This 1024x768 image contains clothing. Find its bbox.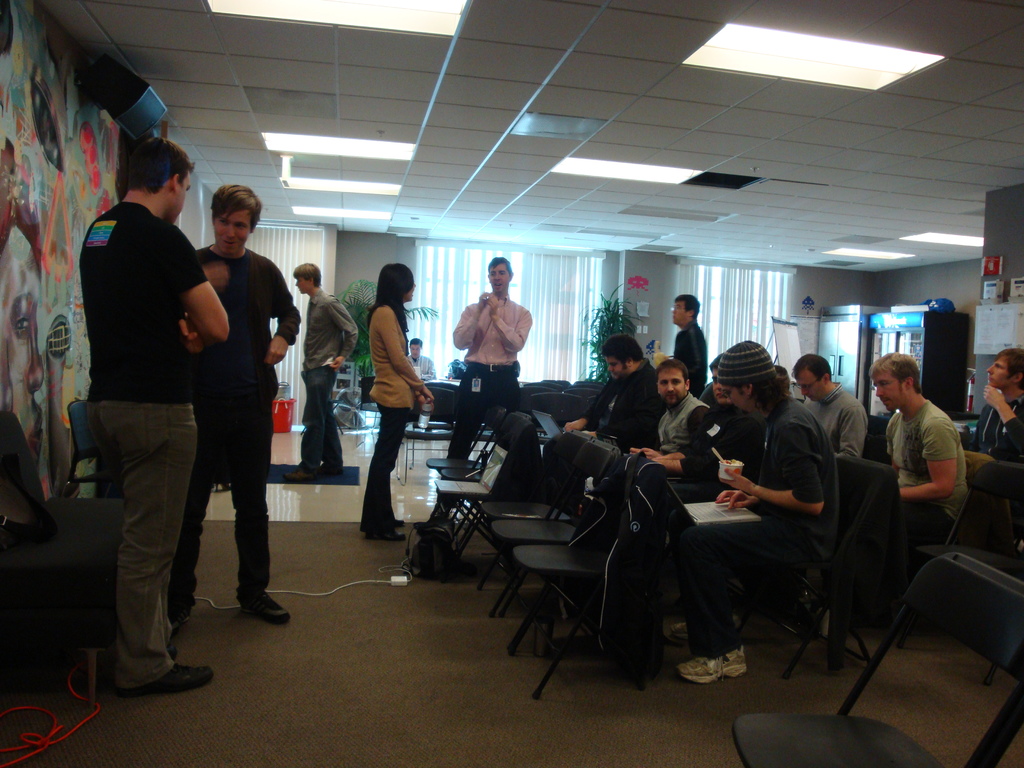
{"x1": 876, "y1": 408, "x2": 966, "y2": 565}.
